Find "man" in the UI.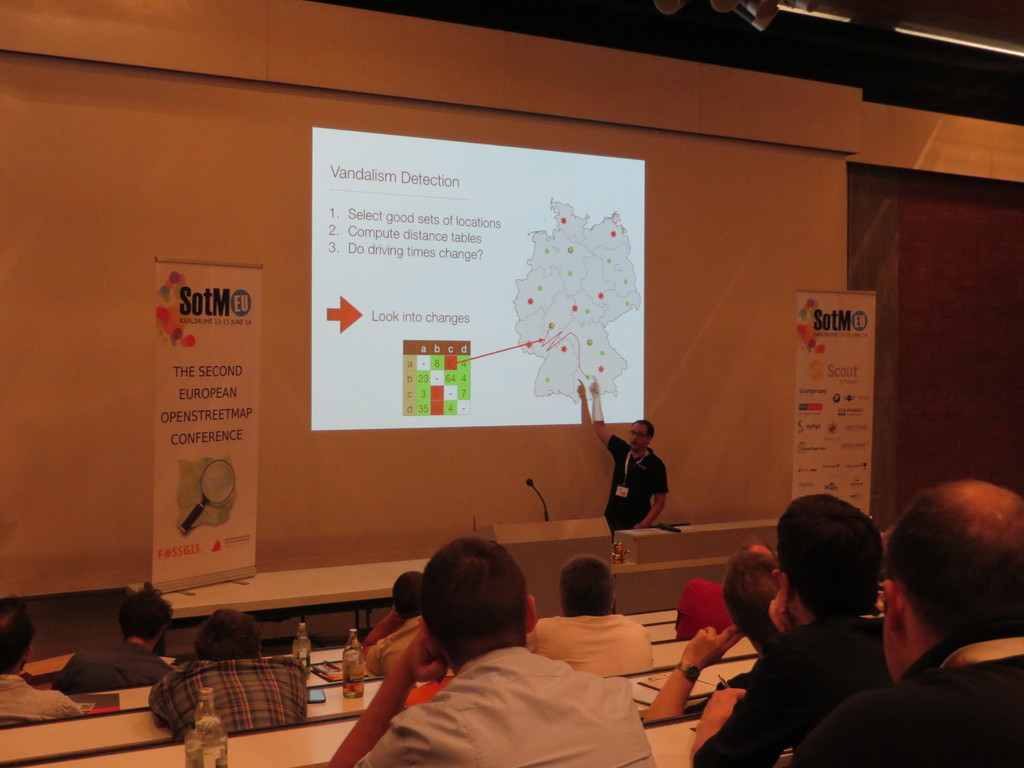
UI element at 590,373,666,545.
